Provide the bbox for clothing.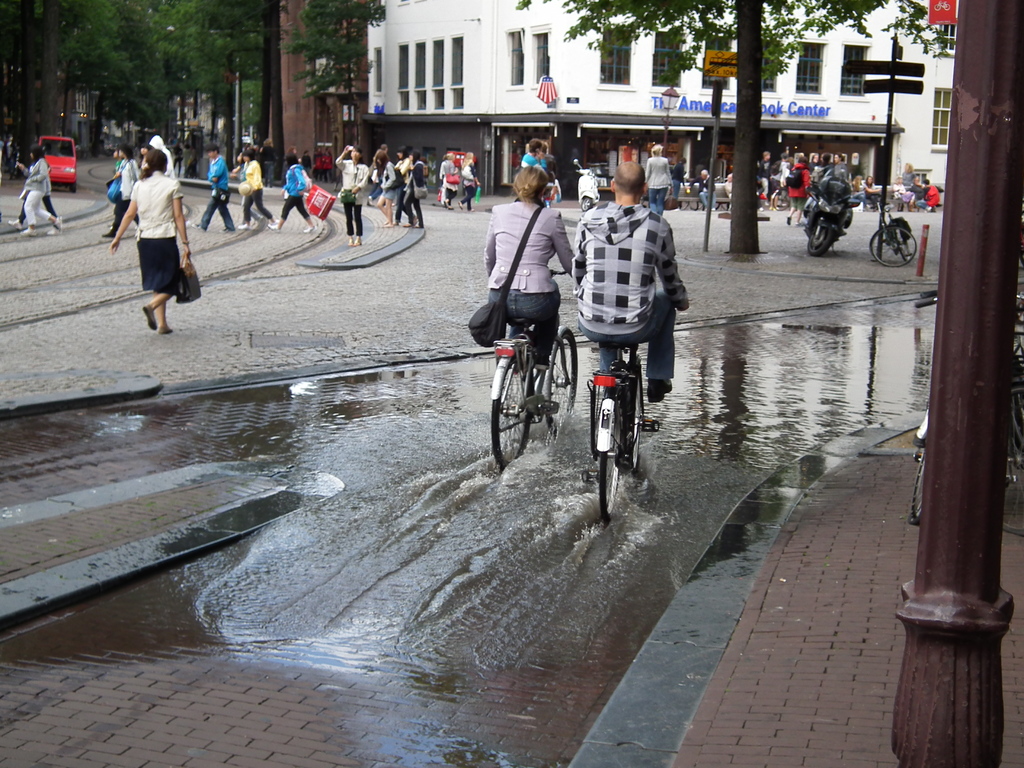
detection(439, 160, 453, 205).
